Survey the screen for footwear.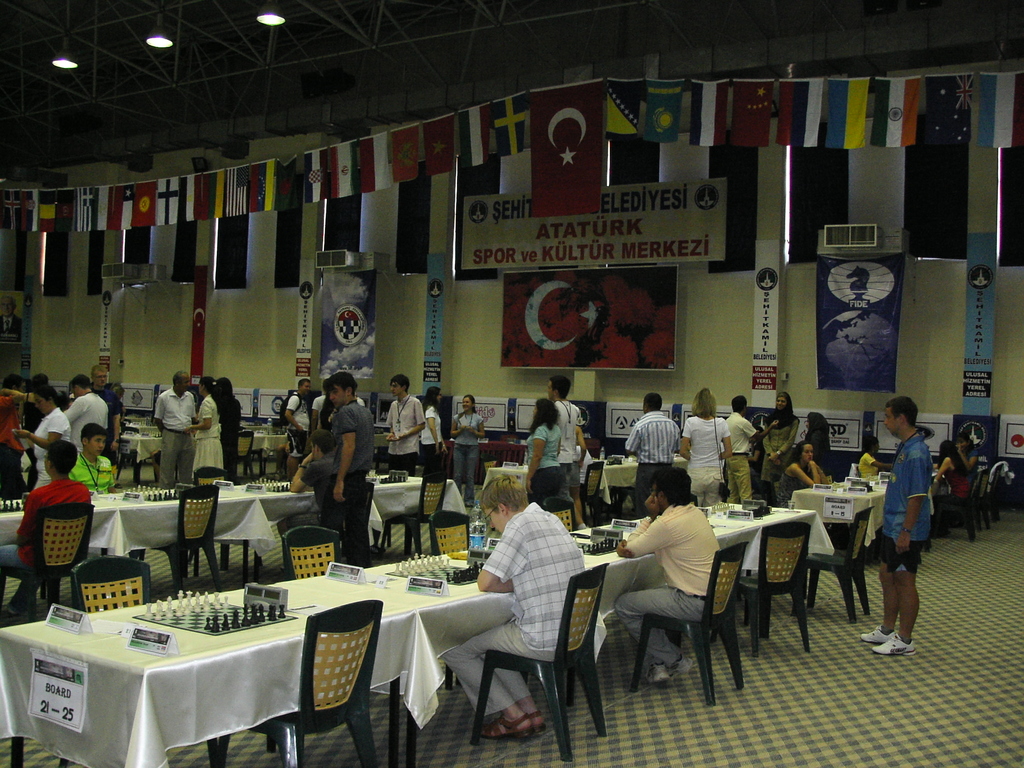
Survey found: [854, 625, 895, 644].
